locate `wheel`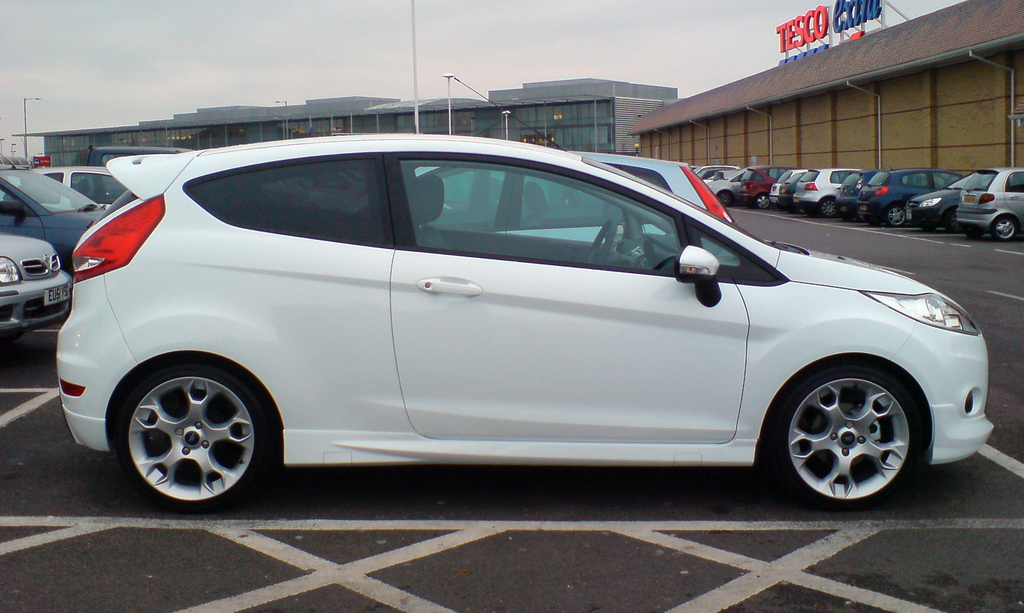
887, 203, 907, 227
